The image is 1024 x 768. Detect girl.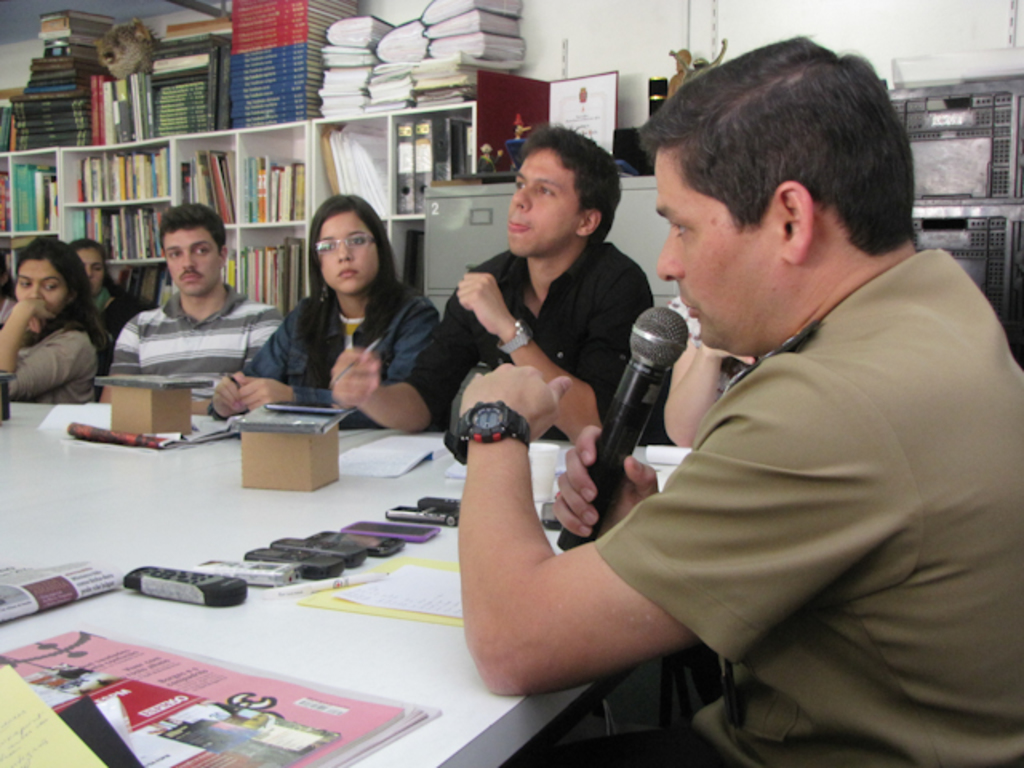
Detection: l=0, t=238, r=115, b=405.
